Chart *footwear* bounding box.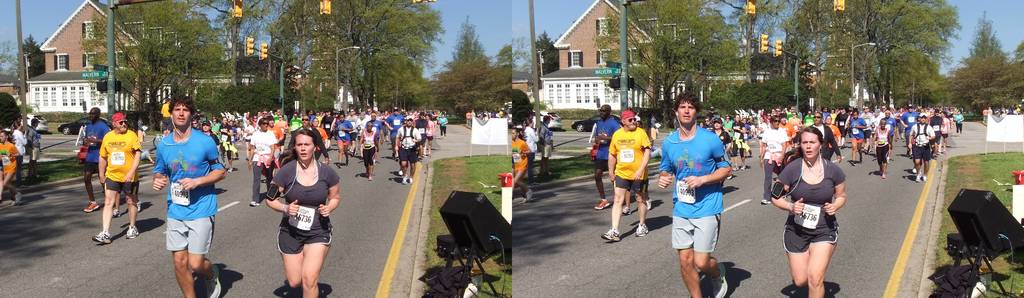
Charted: <bbox>756, 194, 771, 201</bbox>.
